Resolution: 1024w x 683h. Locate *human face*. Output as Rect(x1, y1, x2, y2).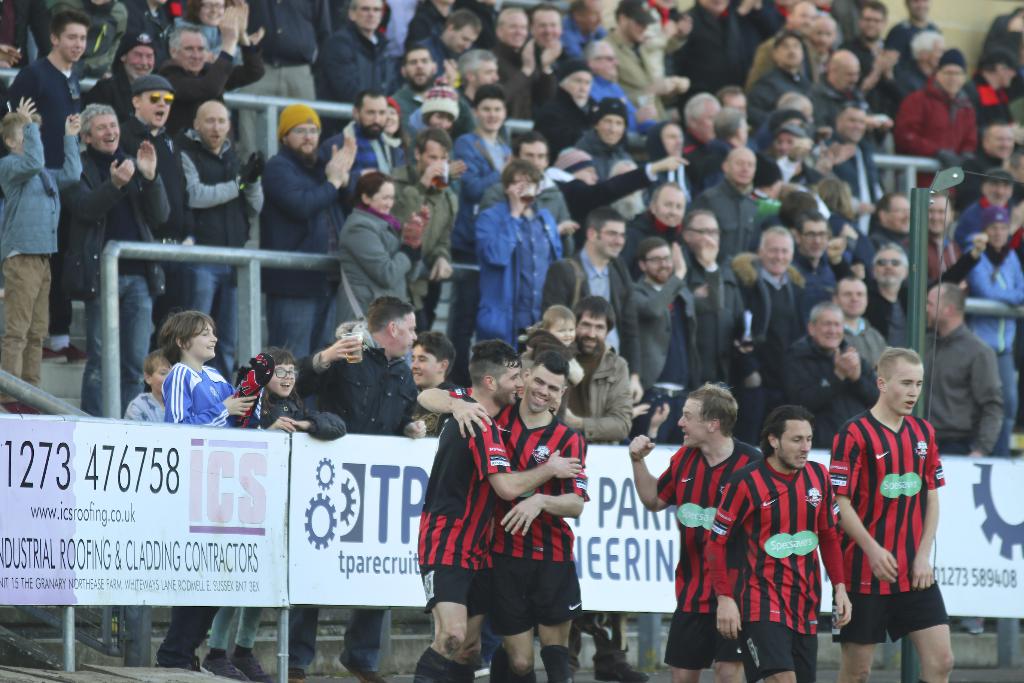
Rect(880, 247, 897, 283).
